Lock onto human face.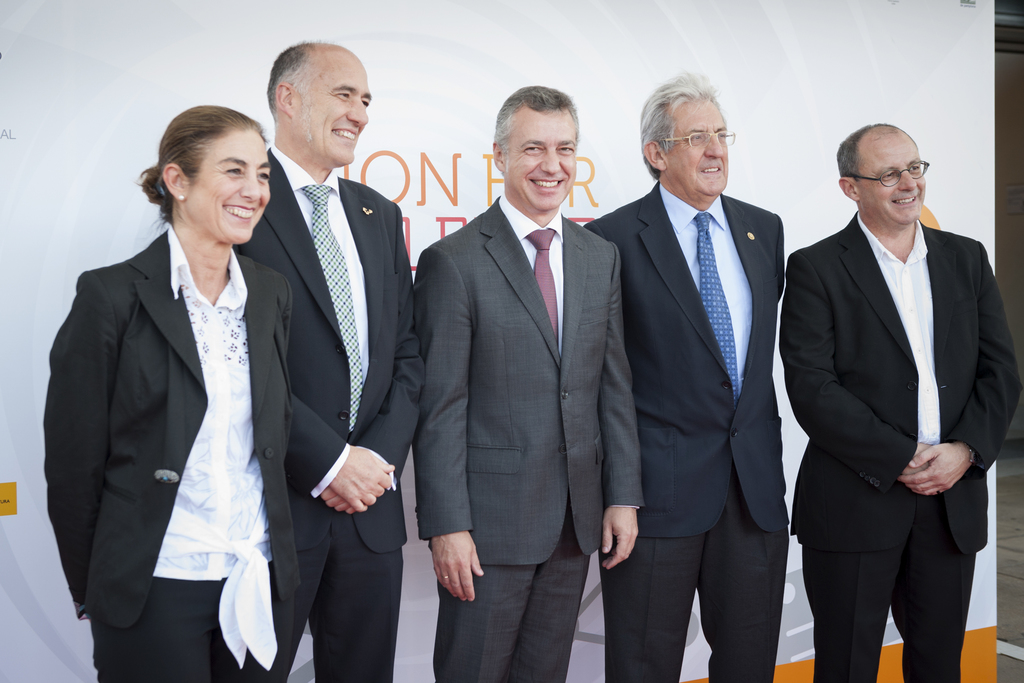
Locked: bbox=(857, 133, 927, 220).
